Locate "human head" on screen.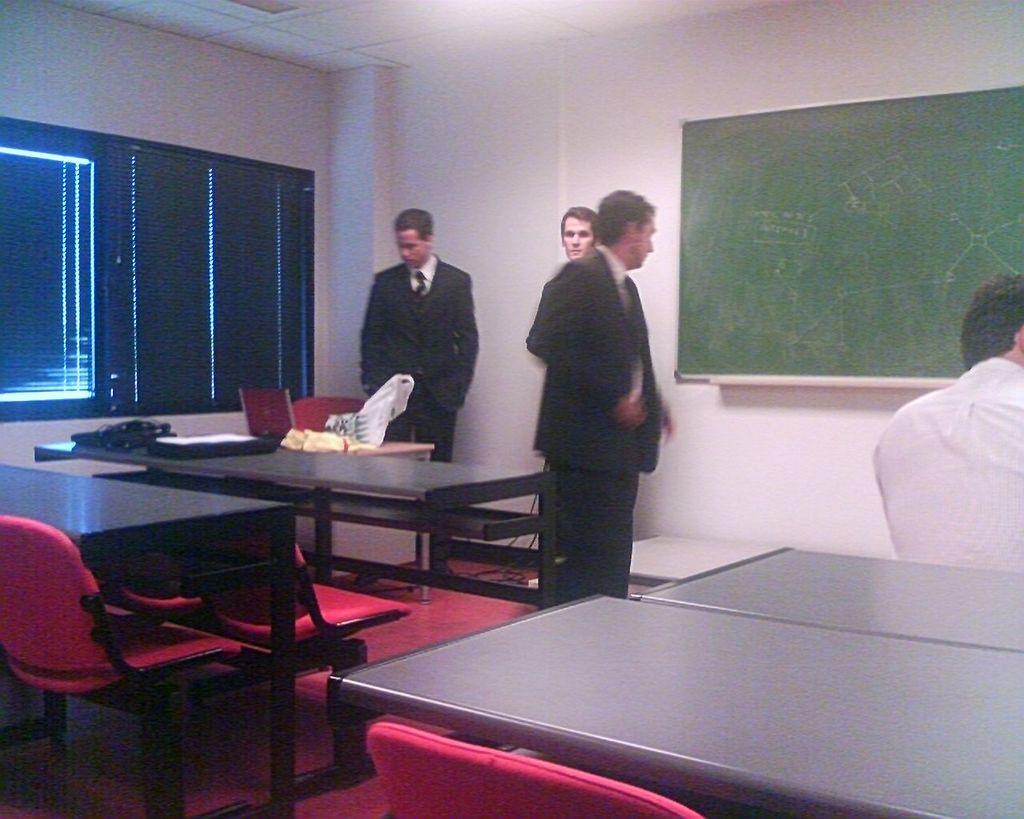
On screen at 960,271,1023,368.
